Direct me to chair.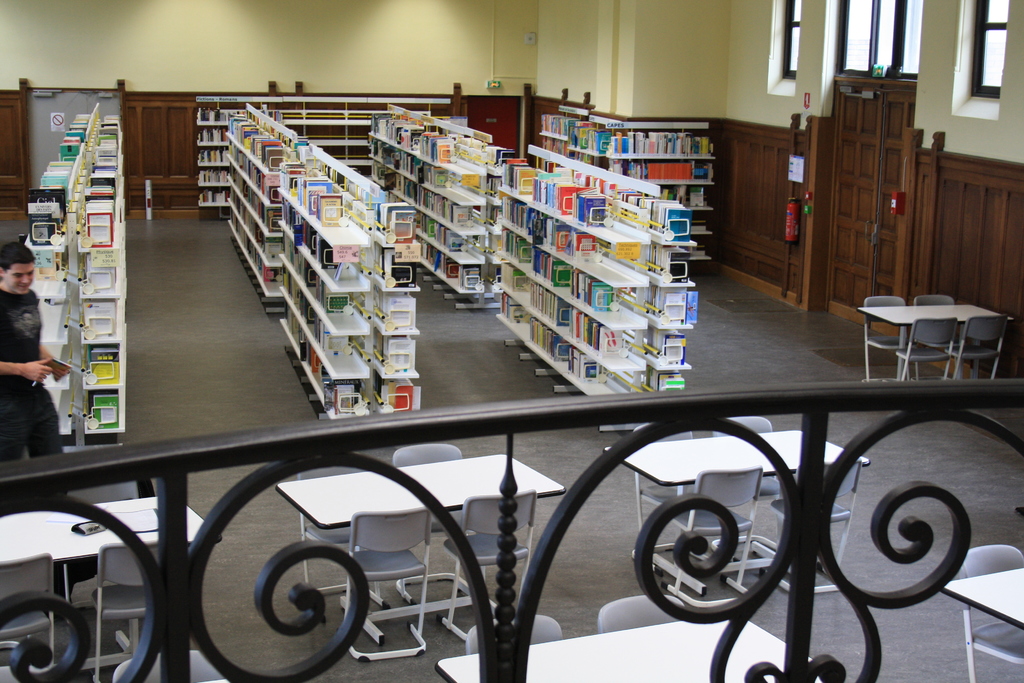
Direction: l=464, t=613, r=561, b=657.
